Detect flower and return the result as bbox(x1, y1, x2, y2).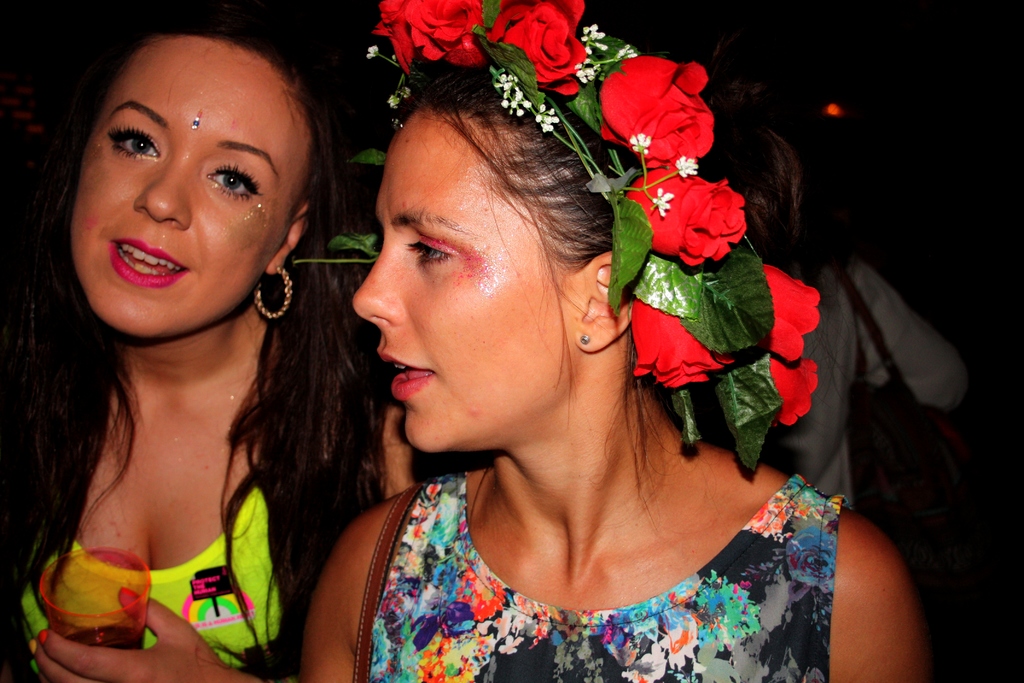
bbox(630, 129, 655, 157).
